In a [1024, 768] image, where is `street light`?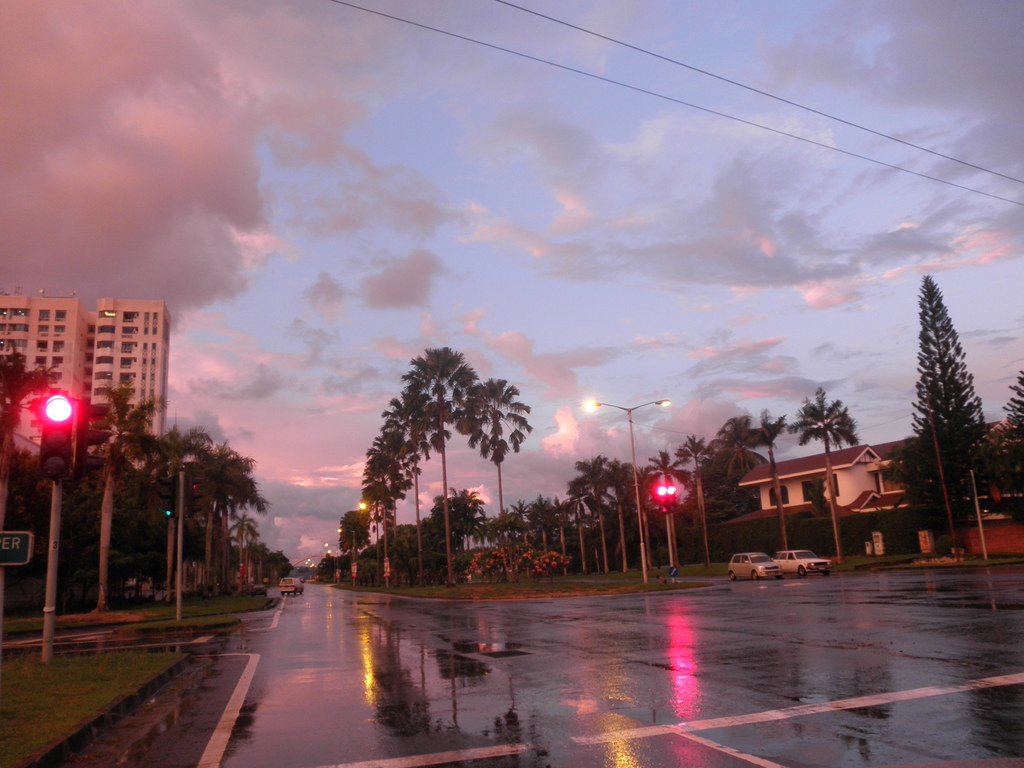
(325, 551, 346, 573).
